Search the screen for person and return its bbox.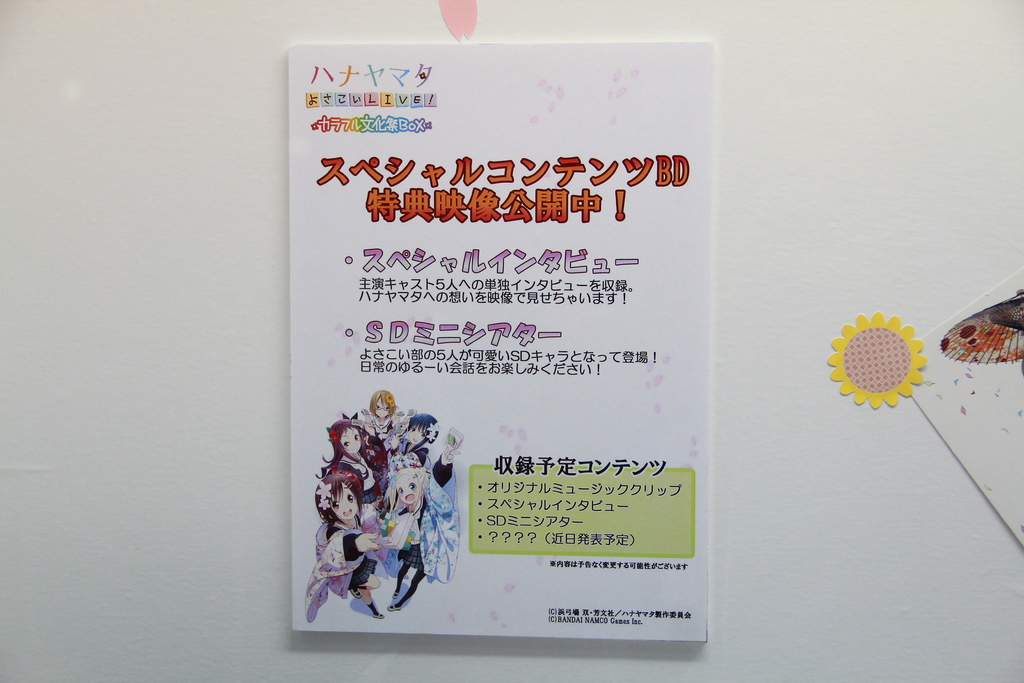
Found: crop(307, 470, 385, 624).
